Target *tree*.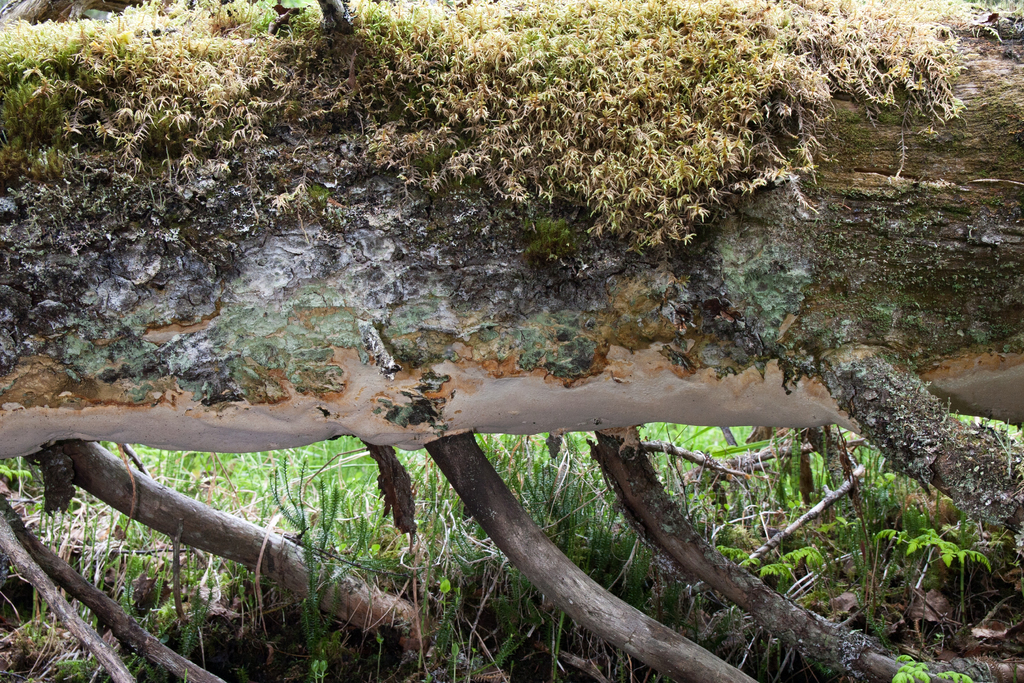
Target region: 0:0:1023:682.
